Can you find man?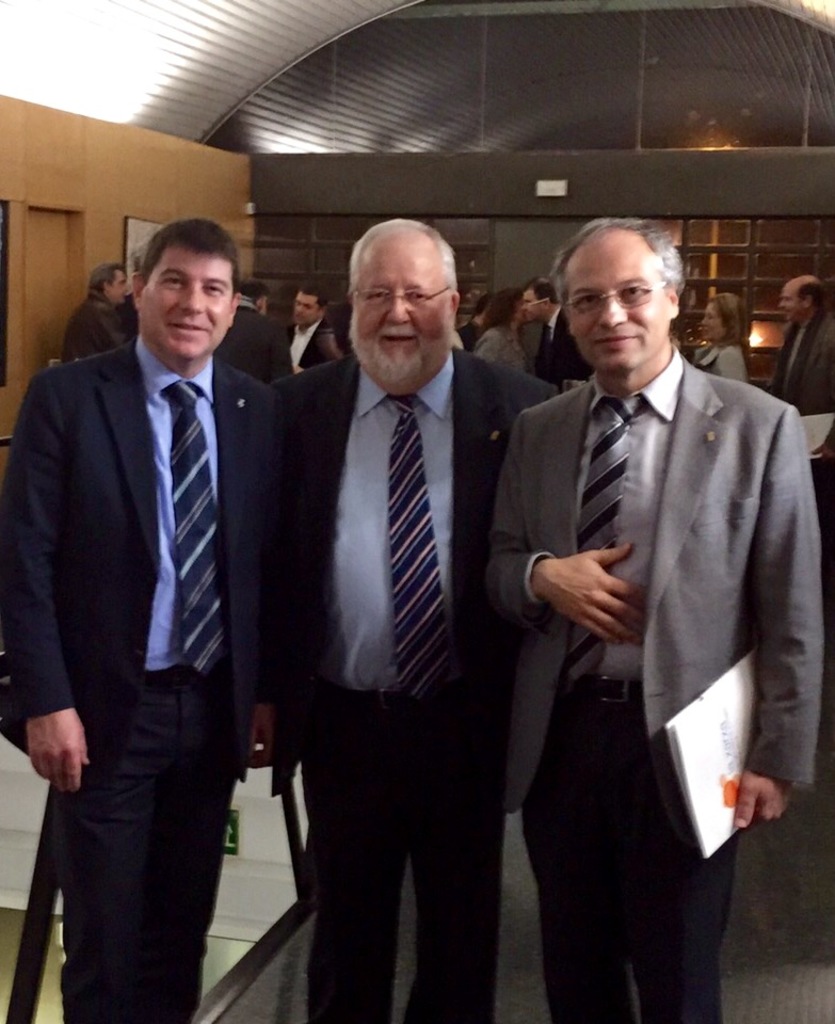
Yes, bounding box: x1=278, y1=214, x2=561, y2=1023.
